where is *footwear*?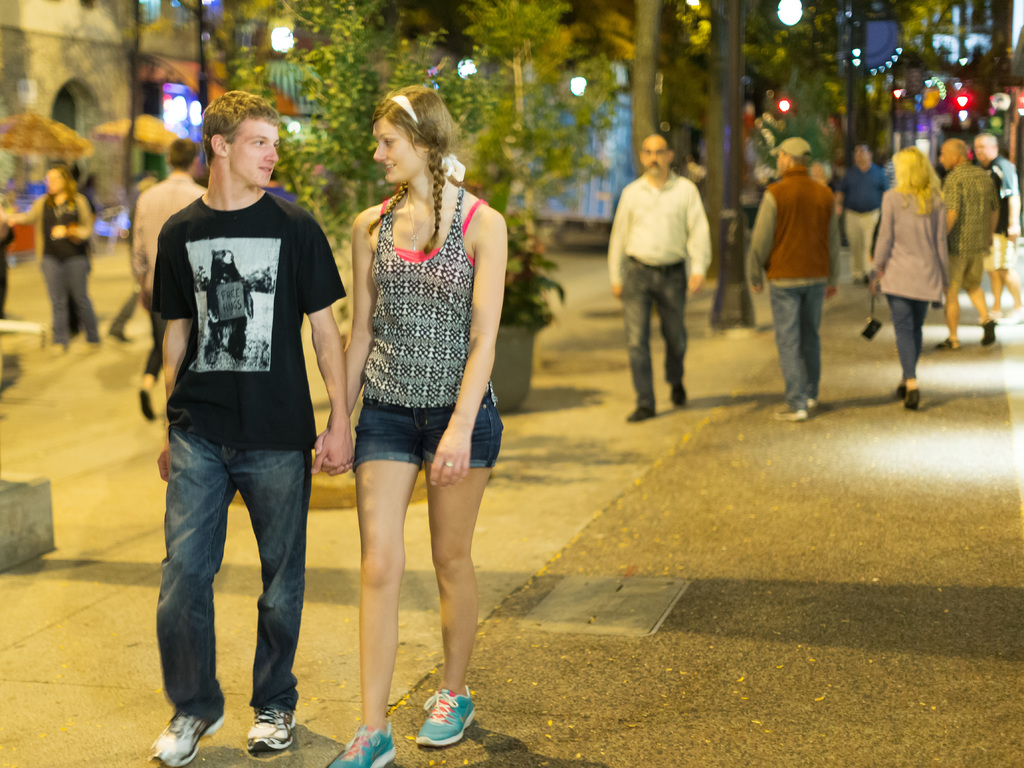
[147, 713, 225, 765].
